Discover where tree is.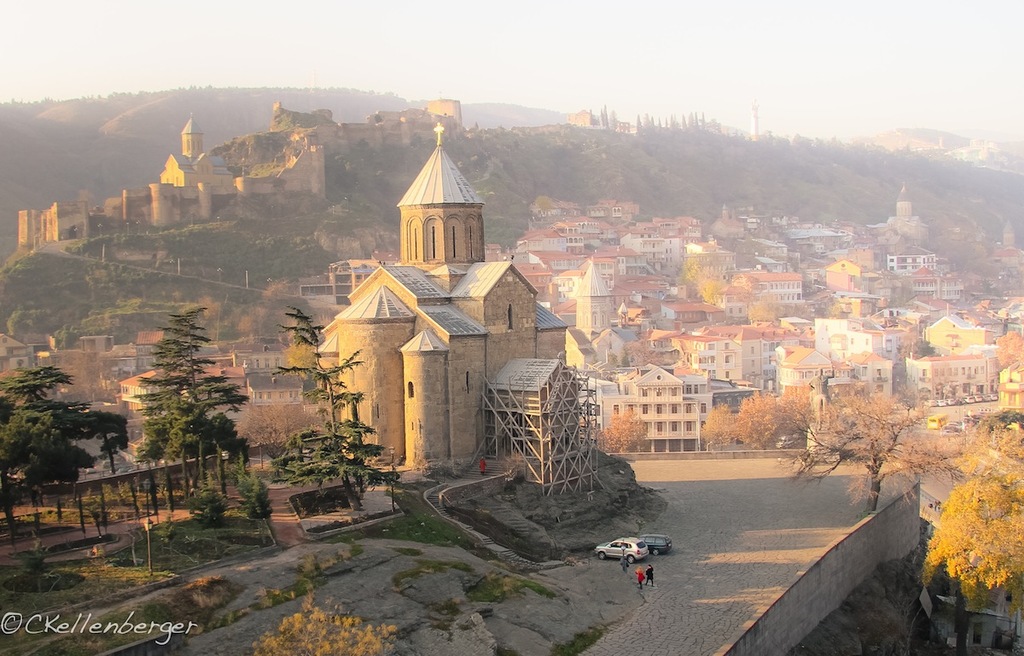
Discovered at (x1=126, y1=301, x2=260, y2=502).
